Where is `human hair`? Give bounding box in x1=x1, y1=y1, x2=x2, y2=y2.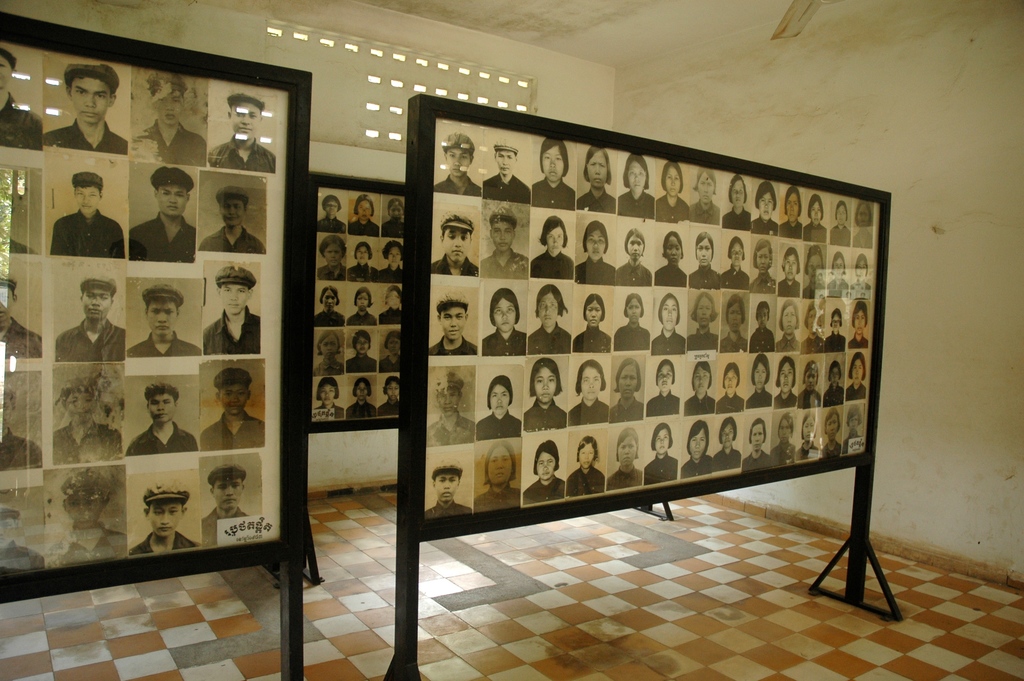
x1=145, y1=72, x2=189, y2=95.
